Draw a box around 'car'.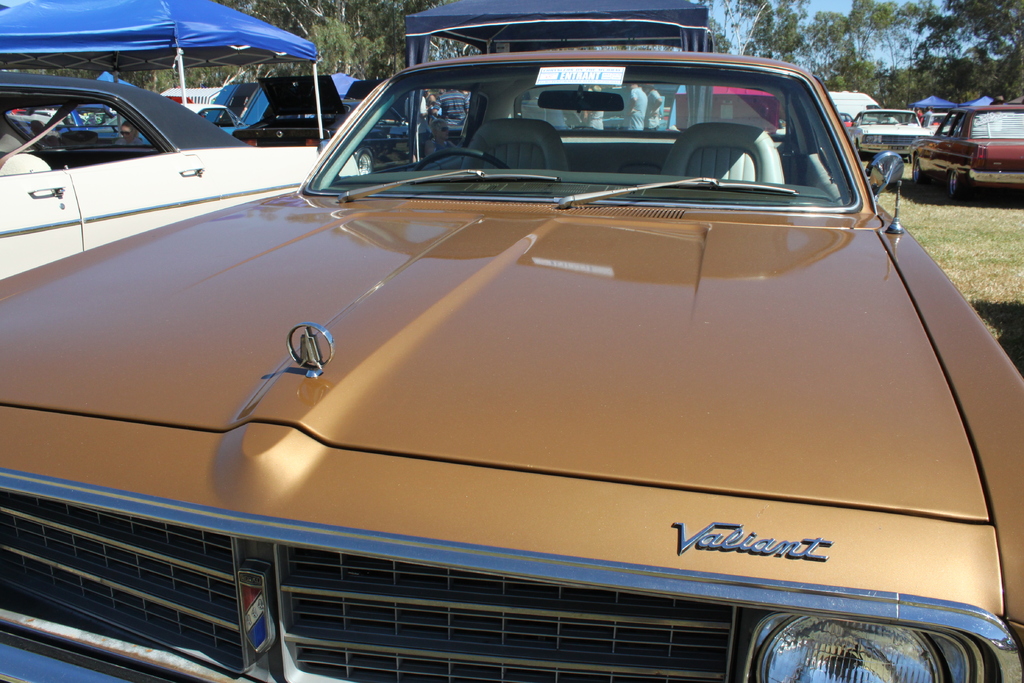
box(181, 102, 248, 133).
